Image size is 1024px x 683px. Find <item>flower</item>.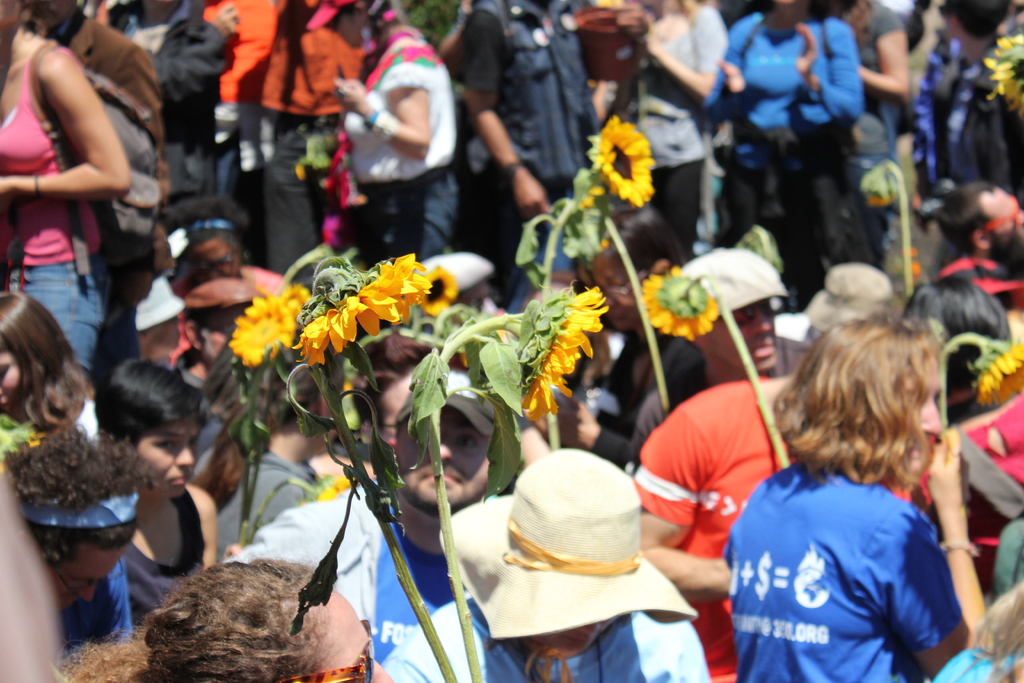
[x1=979, y1=29, x2=1023, y2=117].
